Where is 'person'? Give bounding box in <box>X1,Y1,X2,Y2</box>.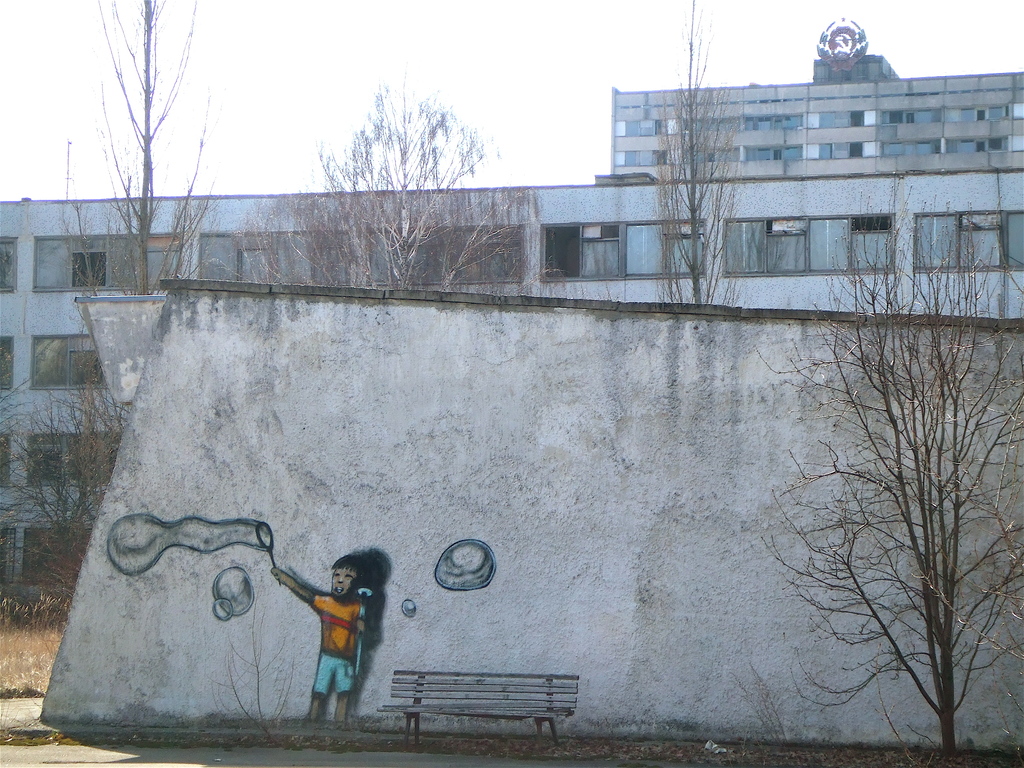
<box>280,543,368,721</box>.
